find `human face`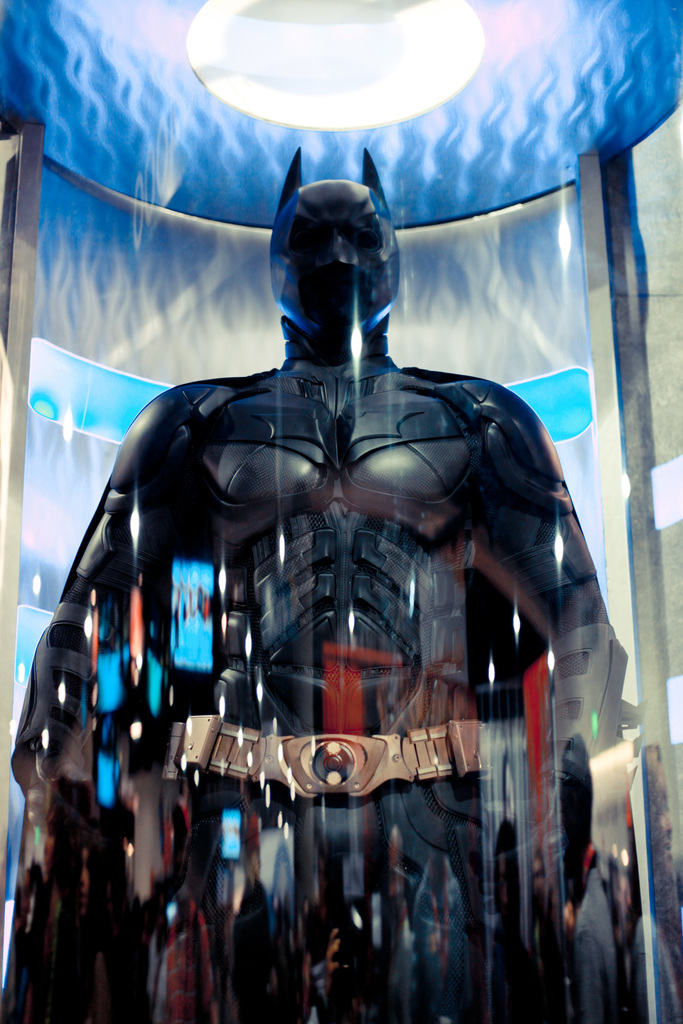
Rect(268, 185, 401, 339)
